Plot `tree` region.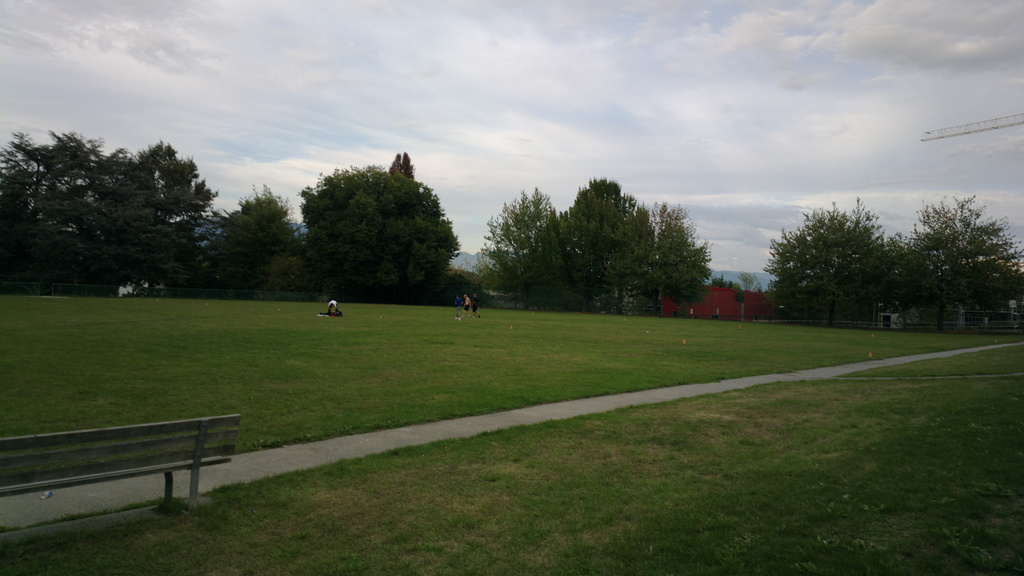
Plotted at [x1=209, y1=188, x2=301, y2=293].
